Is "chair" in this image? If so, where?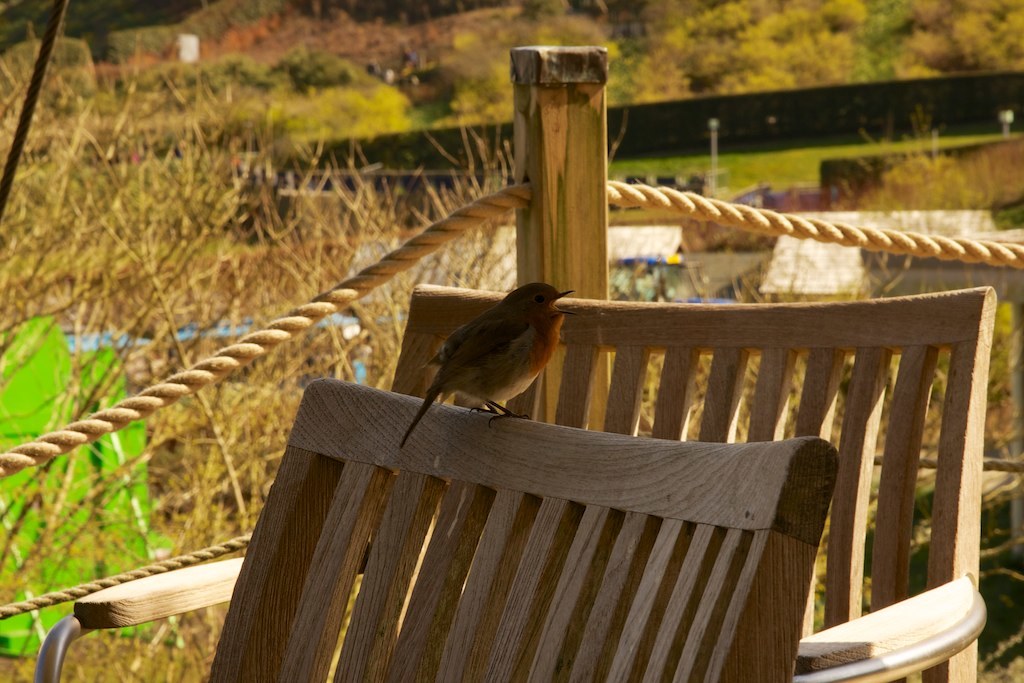
Yes, at 43/283/986/682.
